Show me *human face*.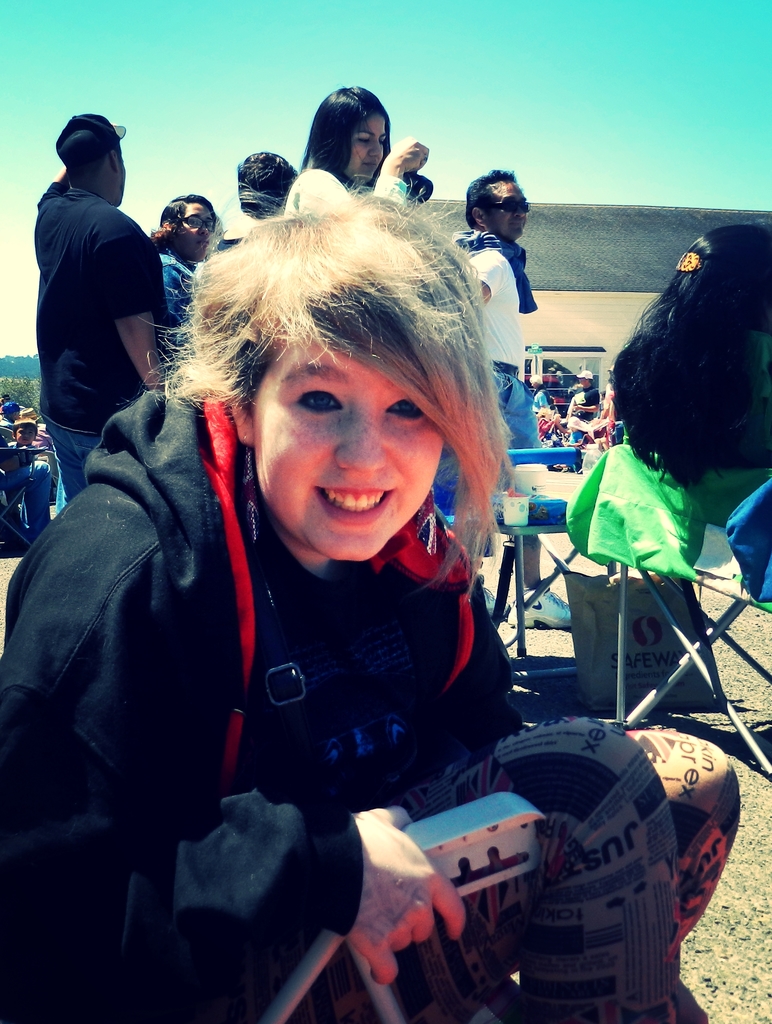
*human face* is here: 579,380,589,388.
